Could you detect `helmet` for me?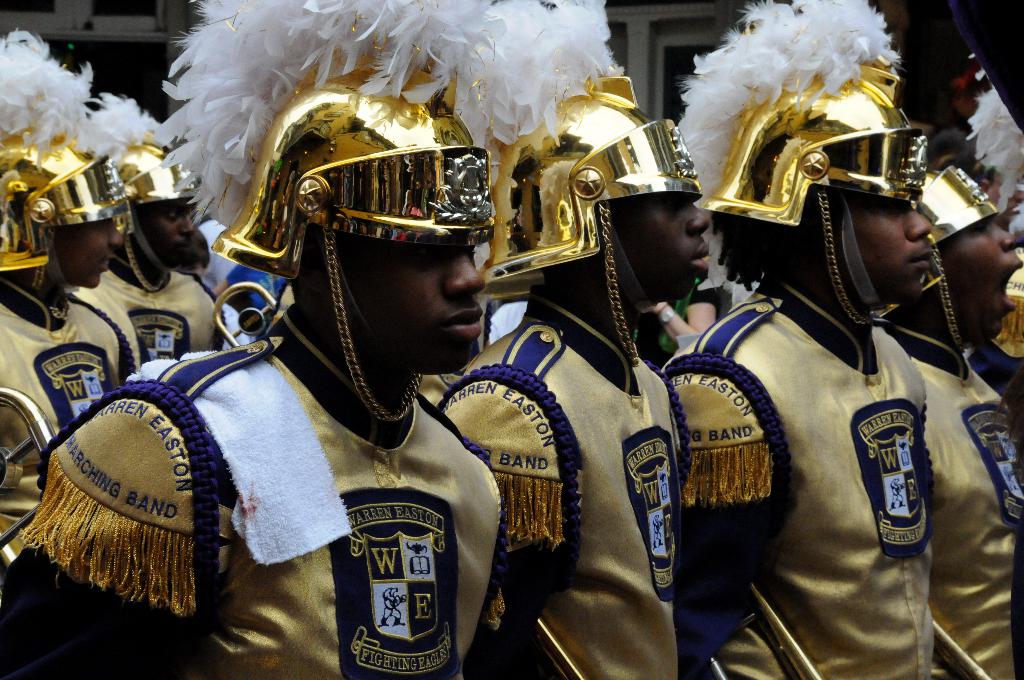
Detection result: bbox=(0, 26, 134, 325).
